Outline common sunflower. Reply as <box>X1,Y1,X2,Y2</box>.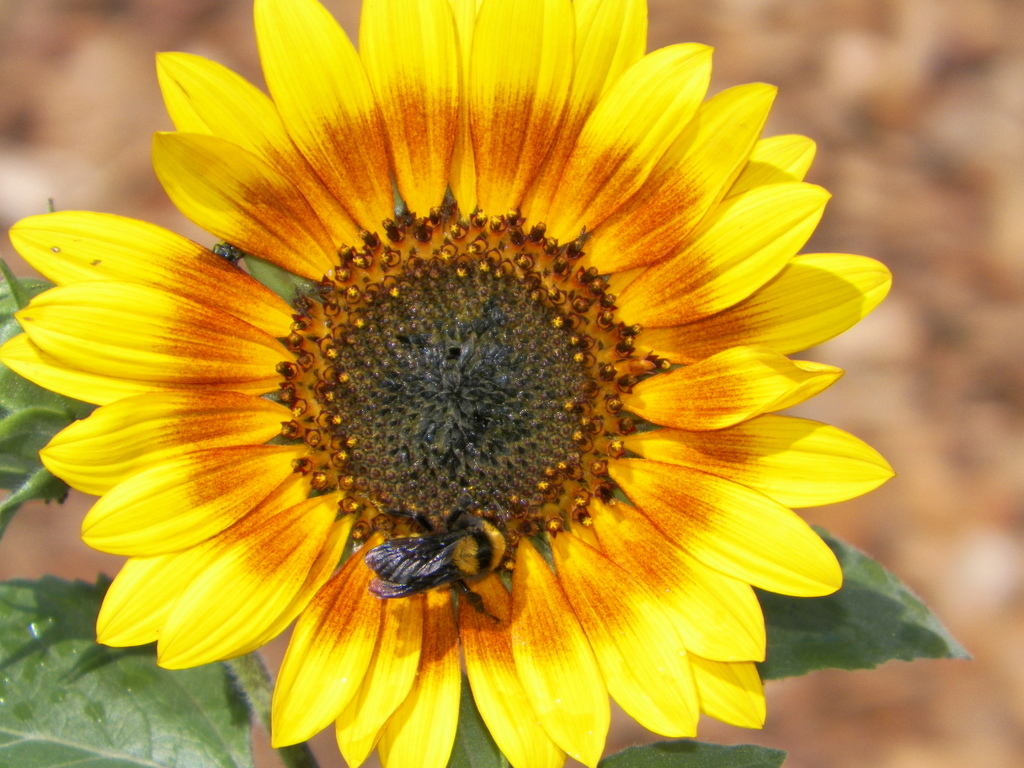
<box>0,0,902,767</box>.
